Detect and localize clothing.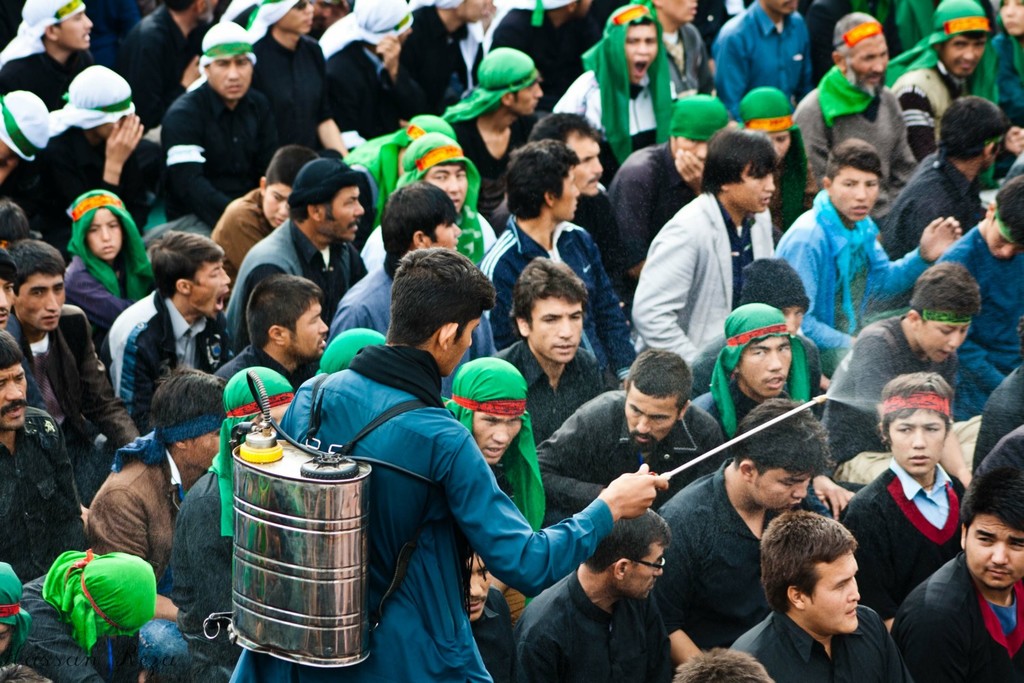
Localized at l=324, t=18, r=434, b=138.
